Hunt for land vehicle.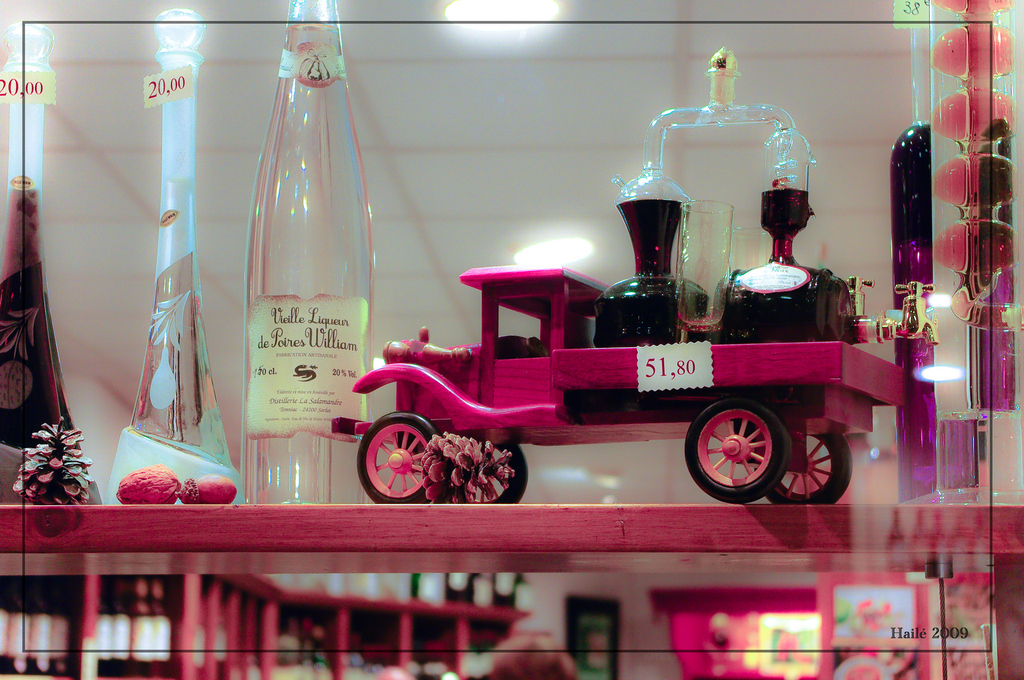
Hunted down at (401,176,861,511).
